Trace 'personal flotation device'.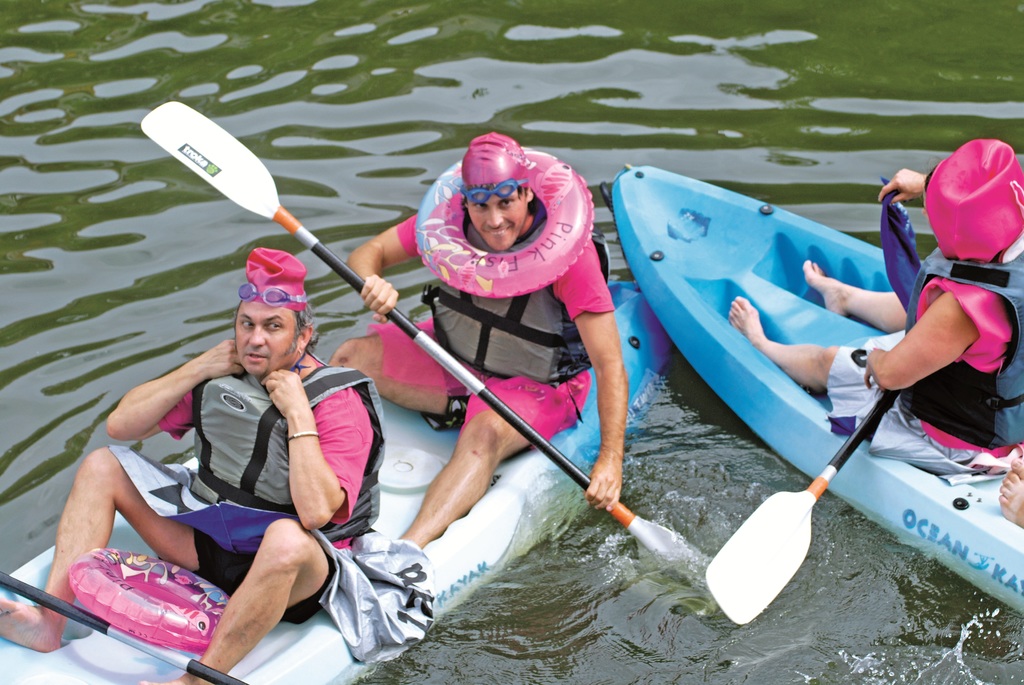
Traced to [892,240,1023,452].
